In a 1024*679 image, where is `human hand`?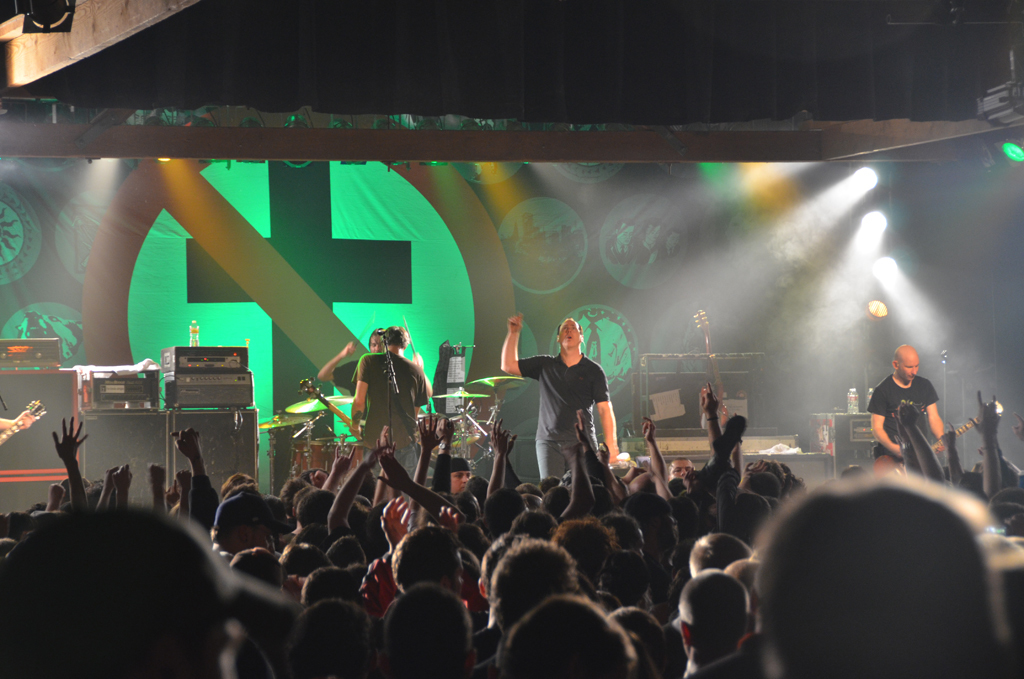
bbox(412, 351, 425, 371).
